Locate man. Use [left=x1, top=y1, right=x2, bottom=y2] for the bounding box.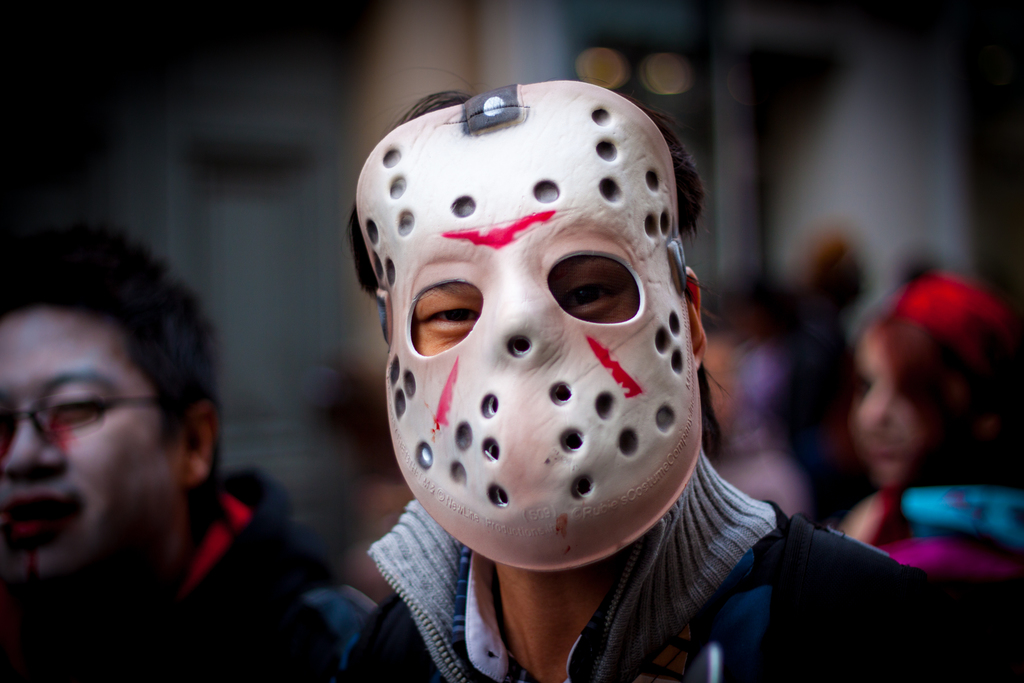
[left=339, top=78, right=1023, bottom=682].
